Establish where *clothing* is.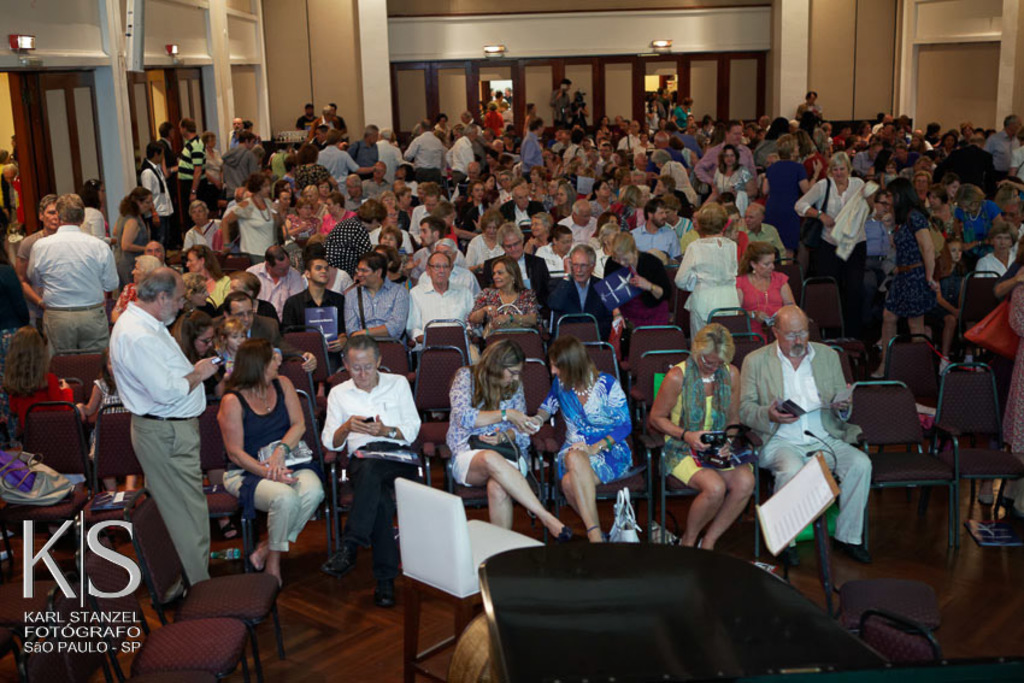
Established at box=[465, 283, 553, 337].
